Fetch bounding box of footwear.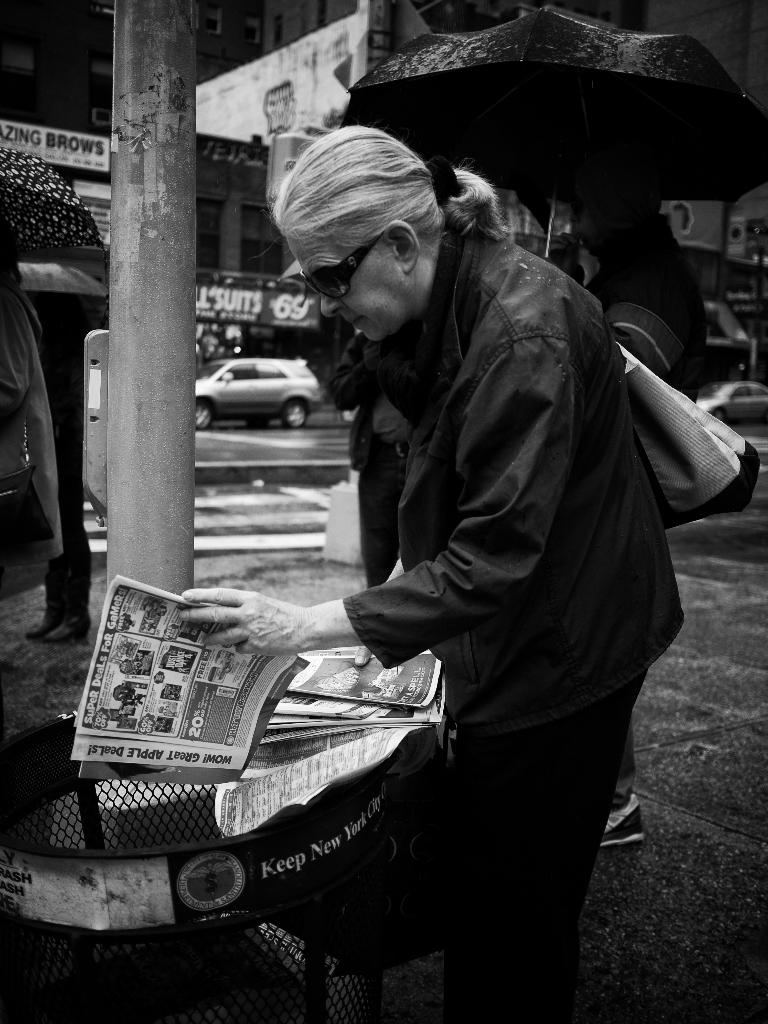
Bbox: detection(604, 786, 646, 844).
